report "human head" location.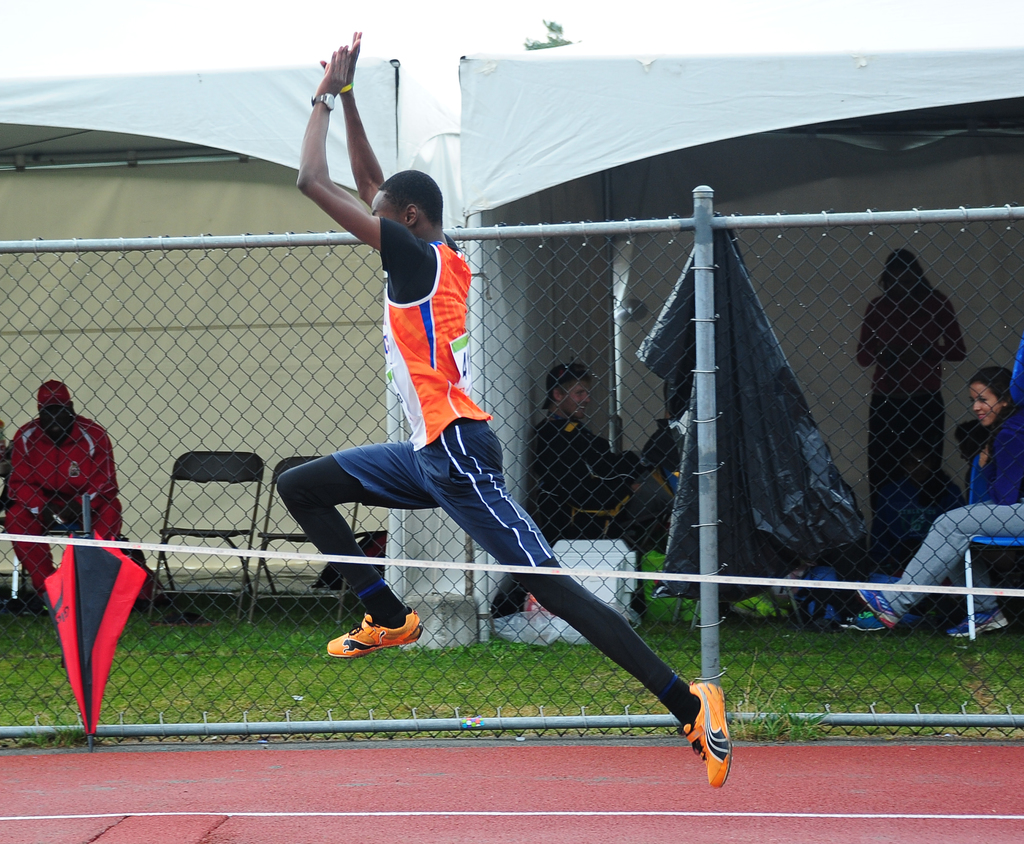
Report: rect(548, 364, 587, 423).
